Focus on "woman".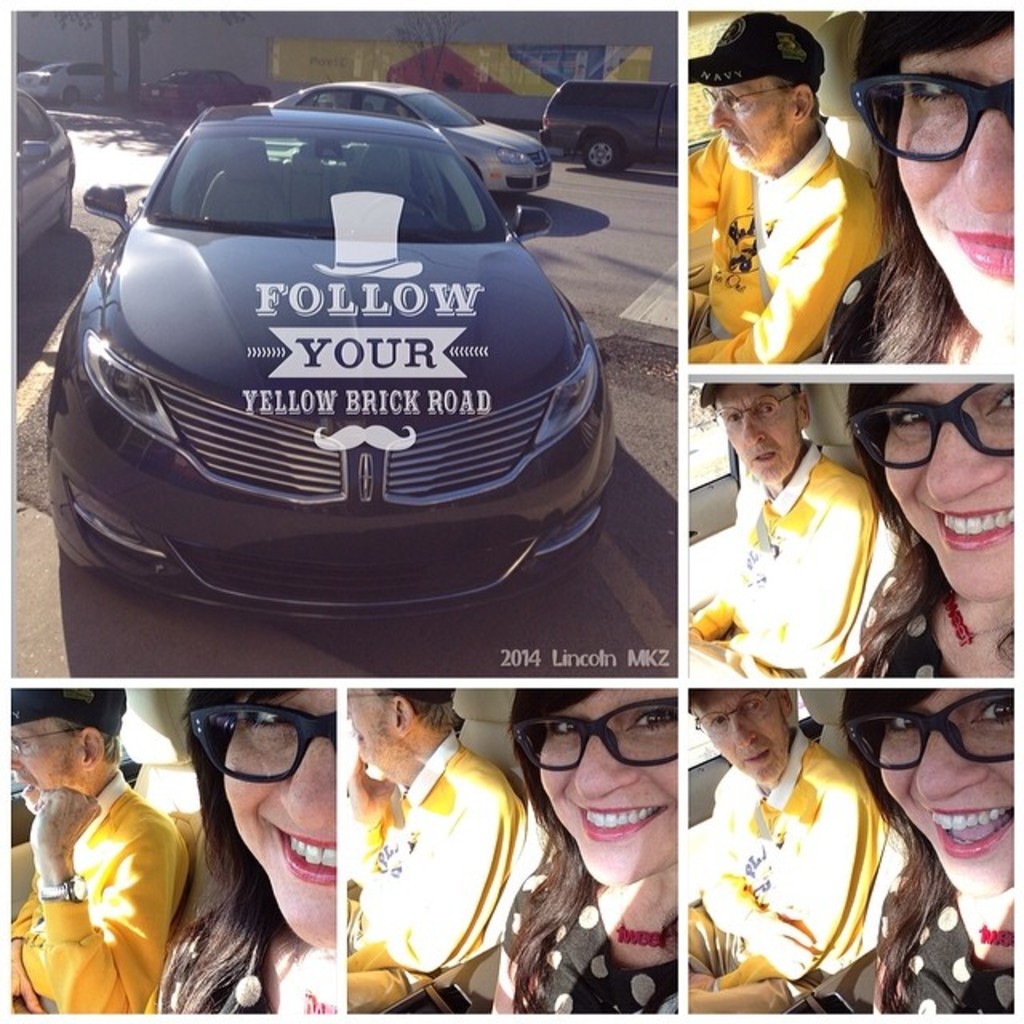
Focused at rect(491, 690, 678, 1019).
